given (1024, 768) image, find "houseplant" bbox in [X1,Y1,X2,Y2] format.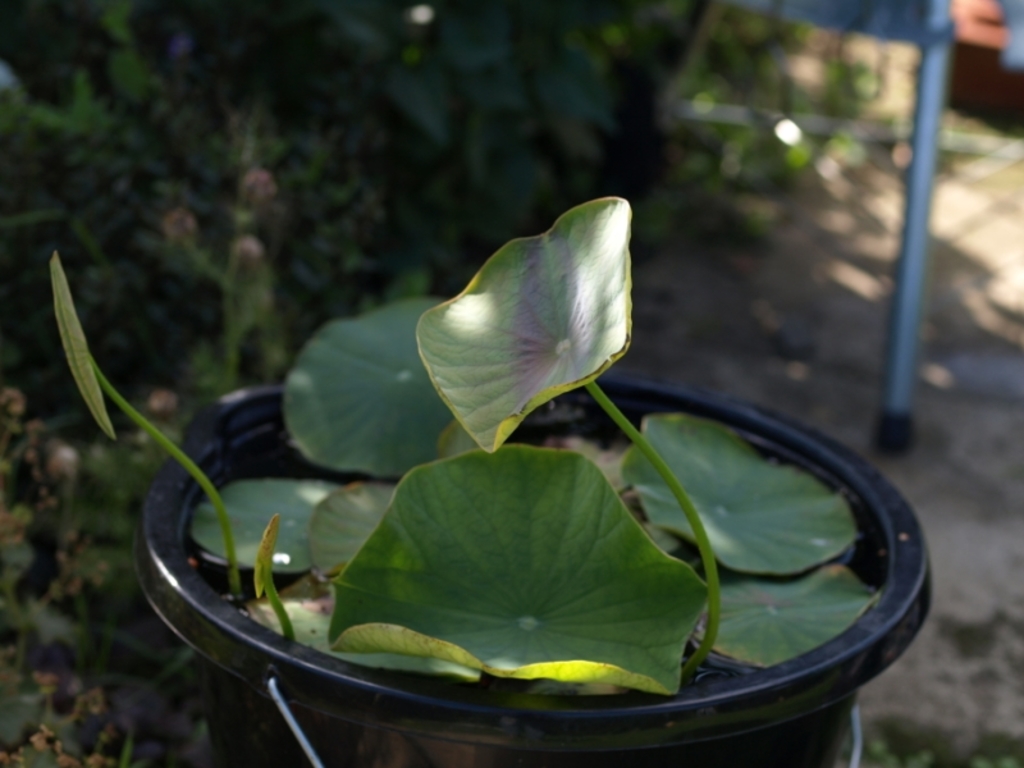
[40,187,937,767].
